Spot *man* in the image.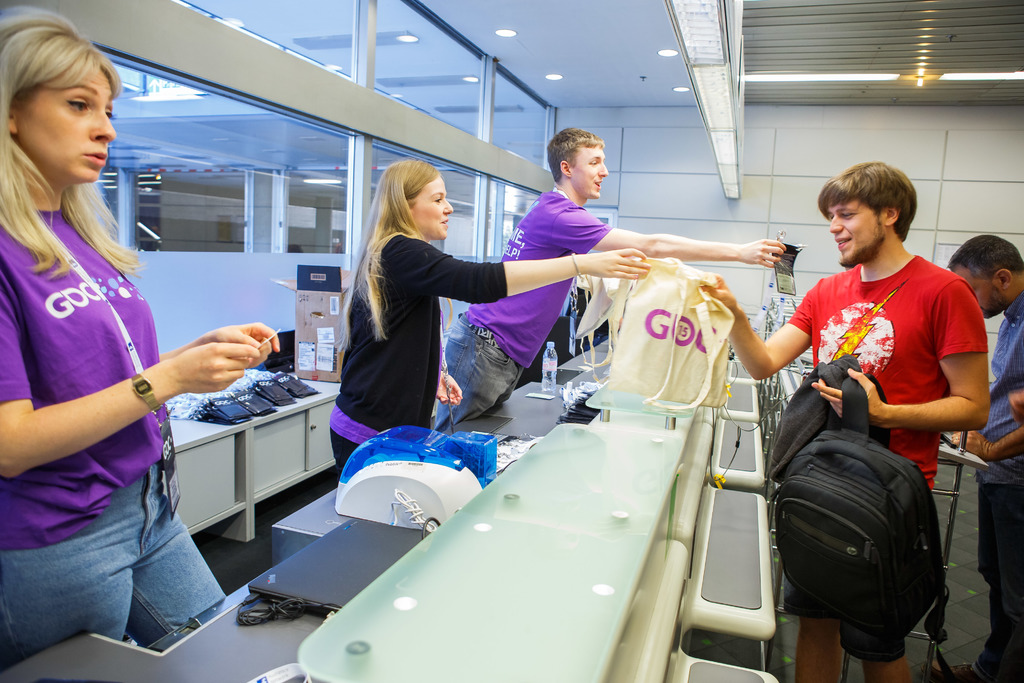
*man* found at crop(747, 154, 1001, 650).
